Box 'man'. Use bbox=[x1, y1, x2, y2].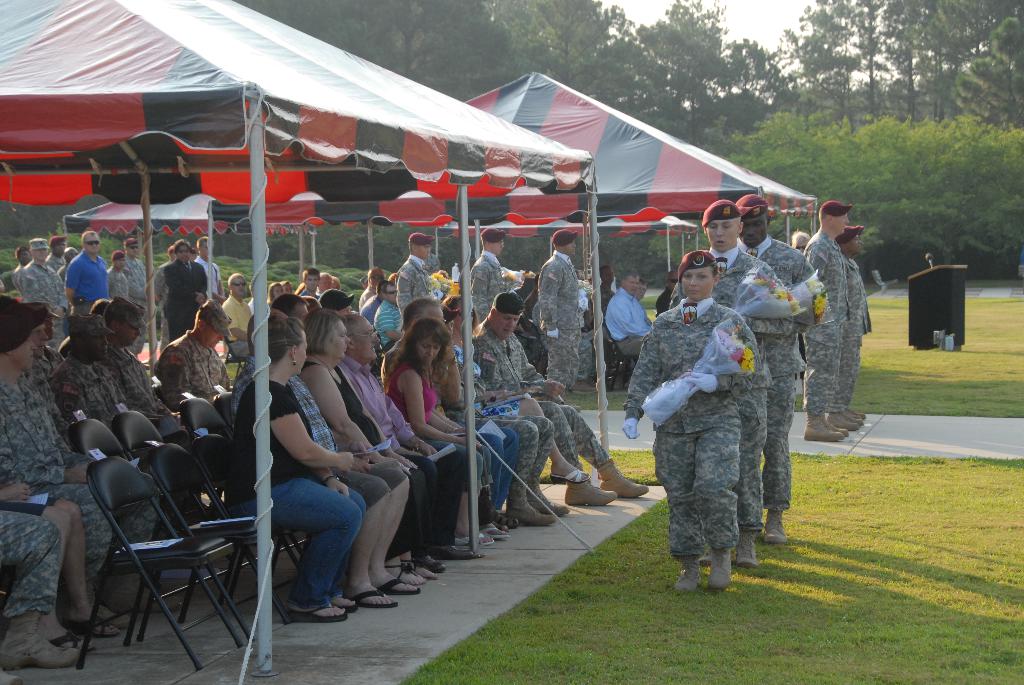
bbox=[536, 230, 582, 405].
